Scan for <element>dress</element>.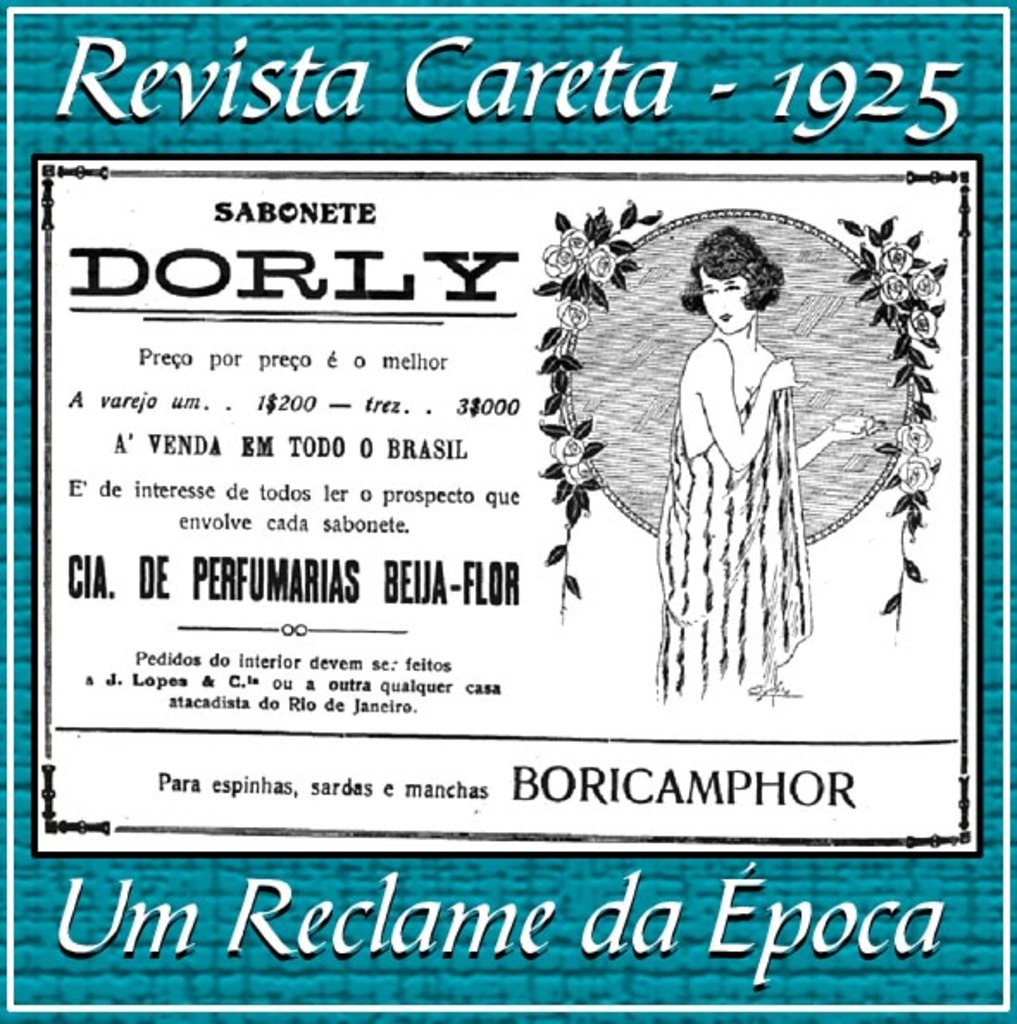
Scan result: 655, 353, 812, 702.
